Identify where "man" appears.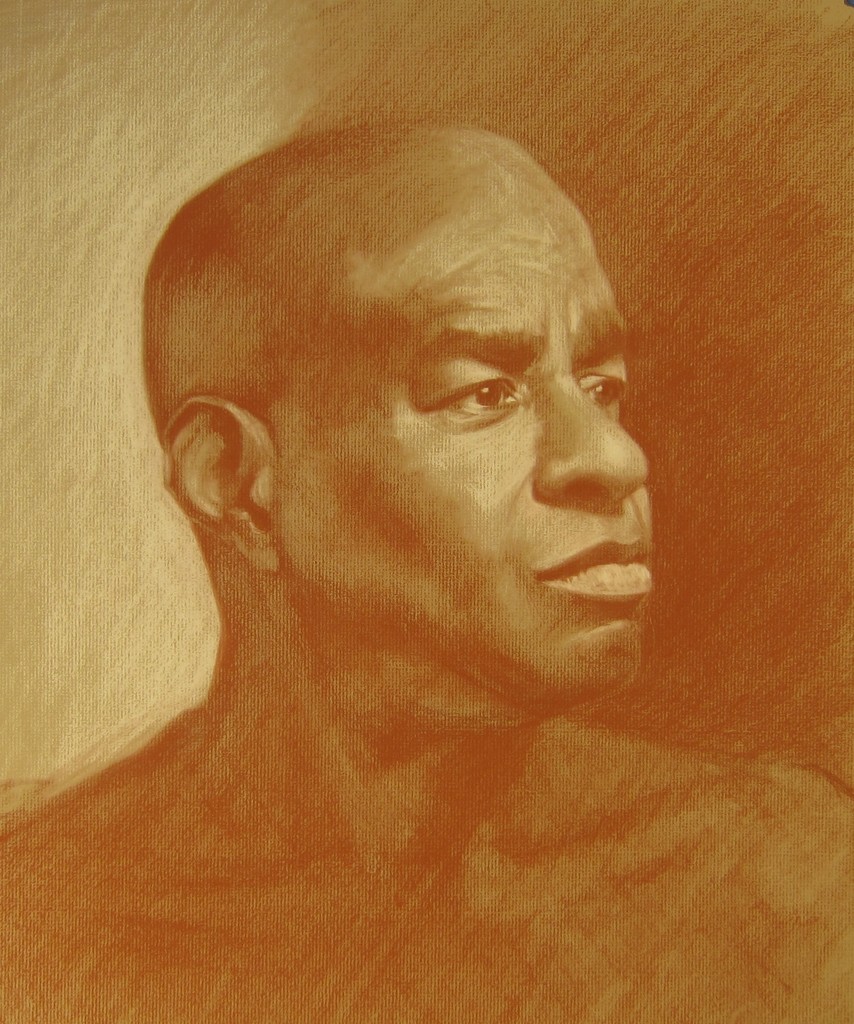
Appears at crop(39, 91, 794, 957).
